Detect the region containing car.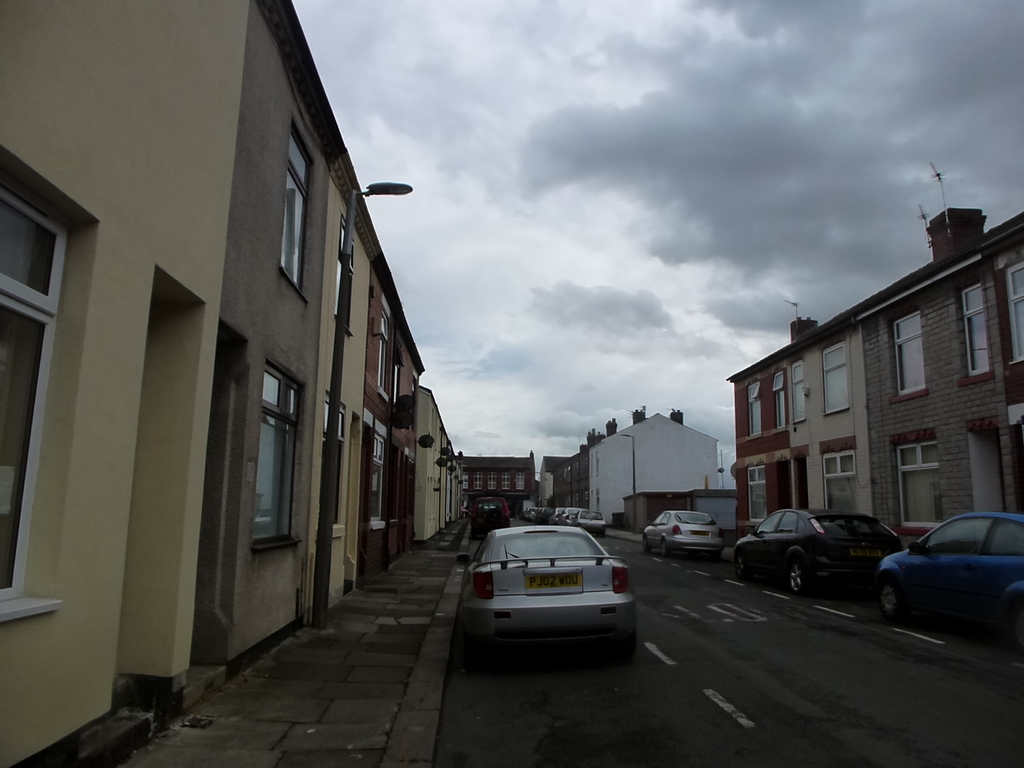
l=879, t=511, r=1023, b=625.
